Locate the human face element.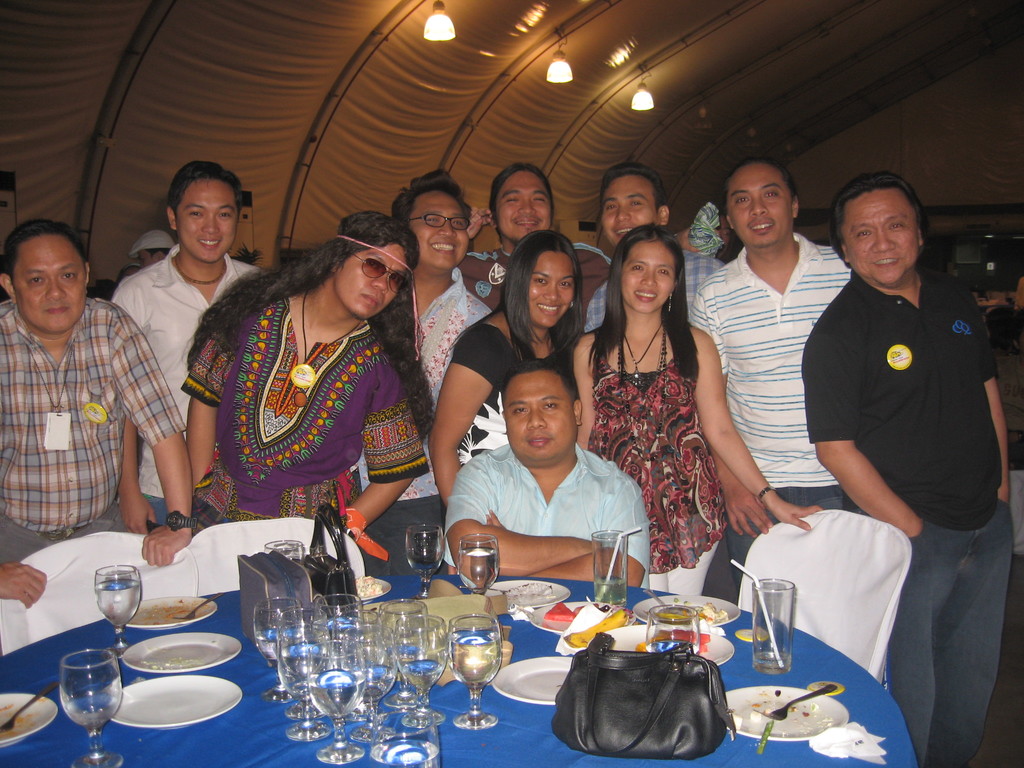
Element bbox: locate(620, 237, 675, 319).
